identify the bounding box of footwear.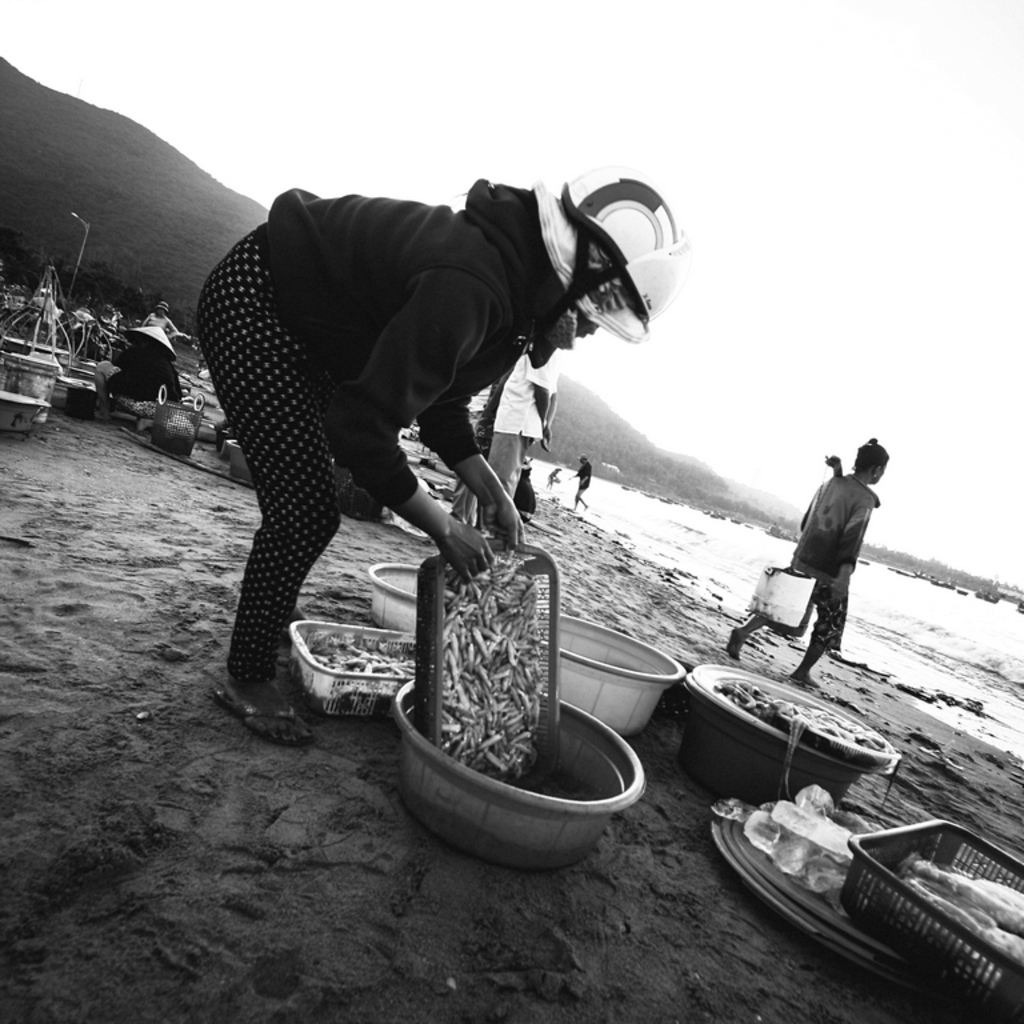
detection(213, 673, 328, 745).
